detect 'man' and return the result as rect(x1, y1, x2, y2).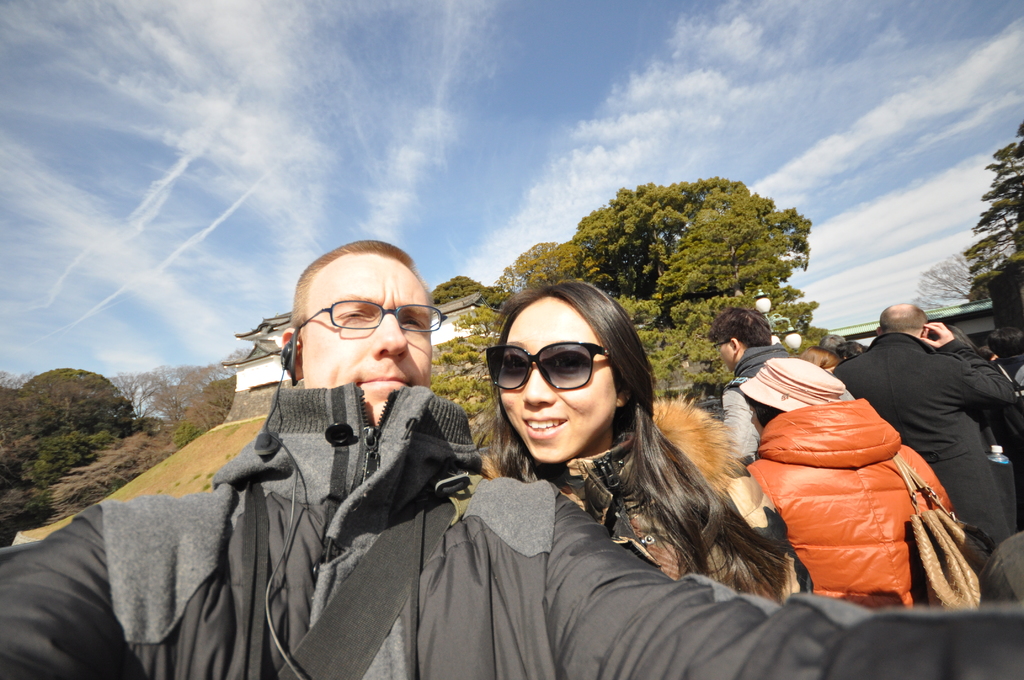
rect(0, 238, 1023, 679).
